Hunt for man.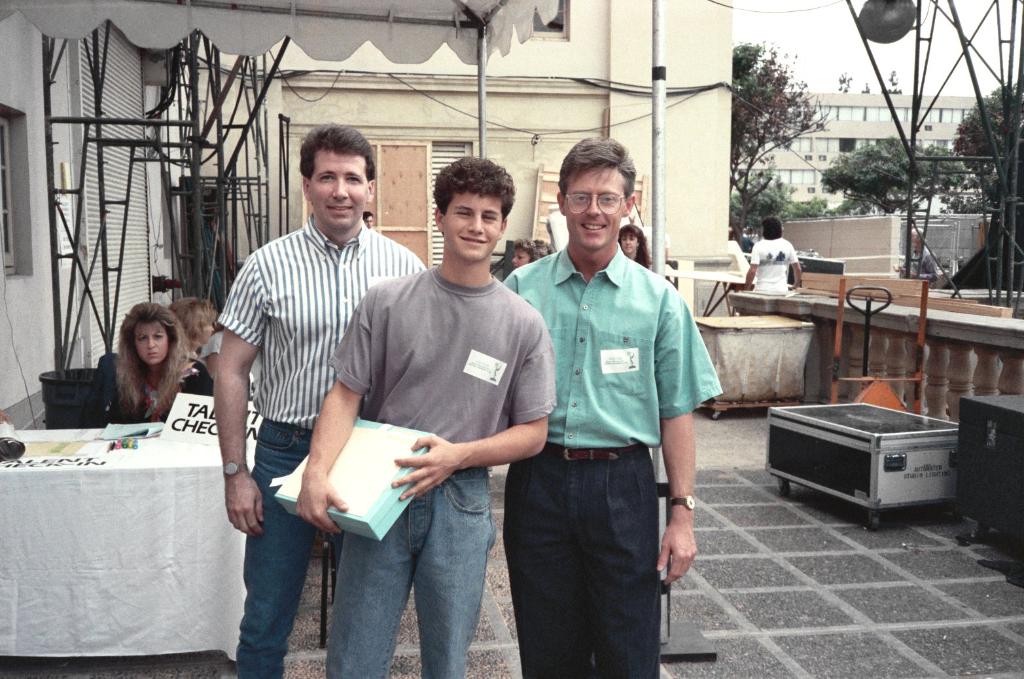
Hunted down at Rect(294, 157, 552, 678).
